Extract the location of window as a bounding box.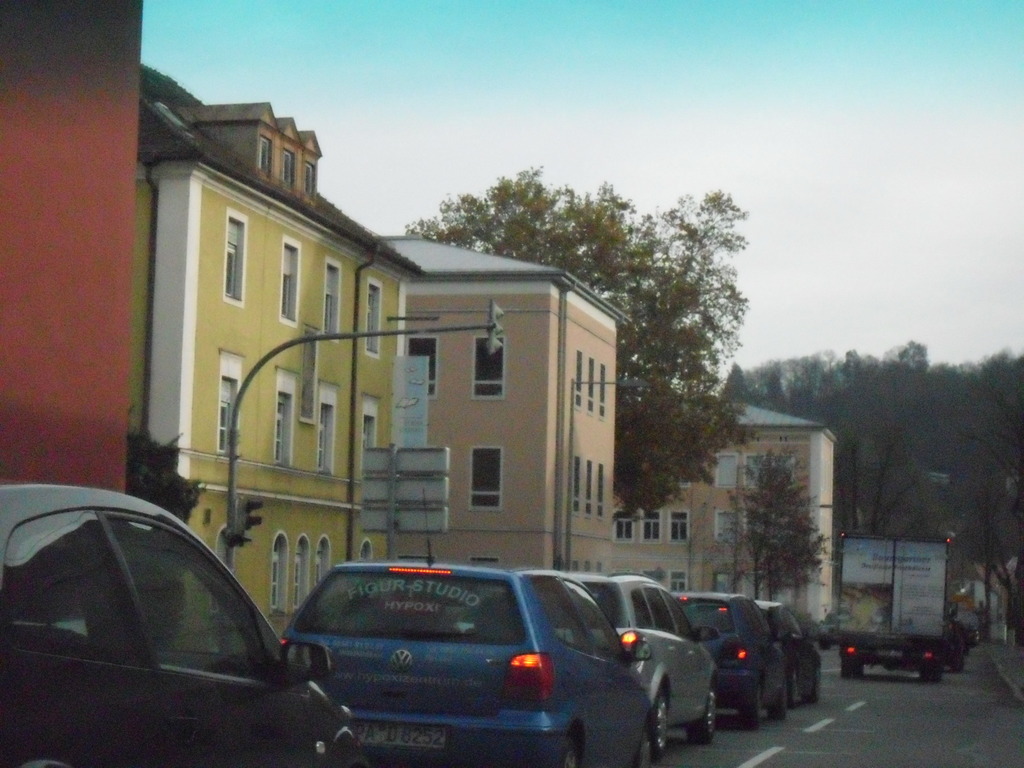
(left=276, top=373, right=296, bottom=468).
